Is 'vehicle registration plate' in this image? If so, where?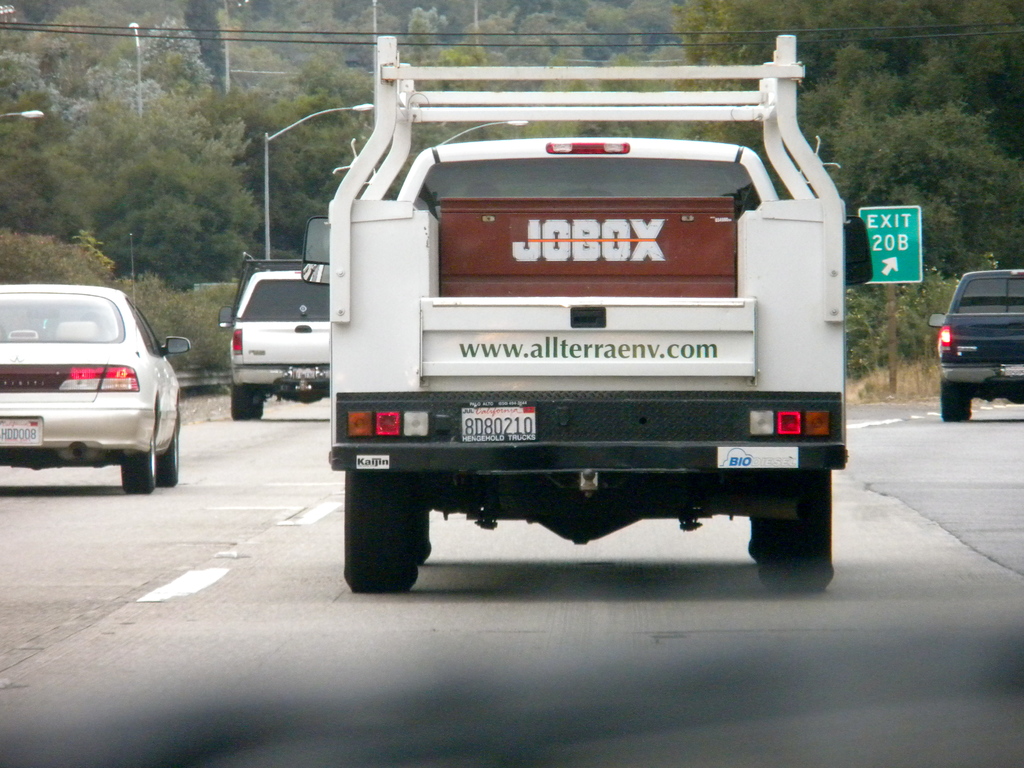
Yes, at detection(456, 400, 538, 443).
